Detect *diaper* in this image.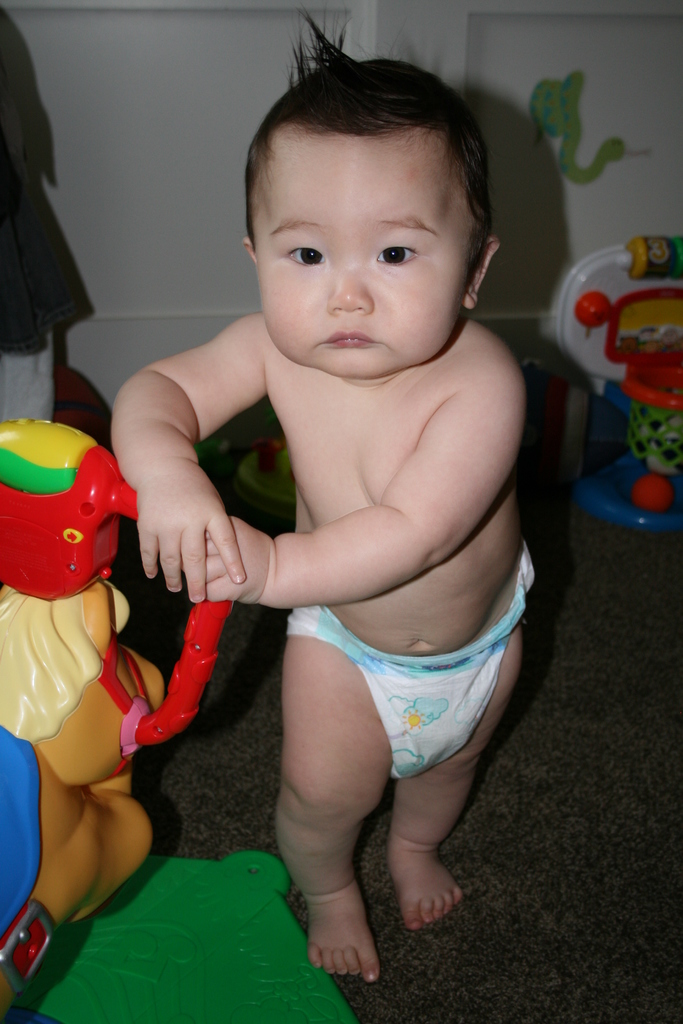
Detection: x1=286 y1=537 x2=537 y2=781.
